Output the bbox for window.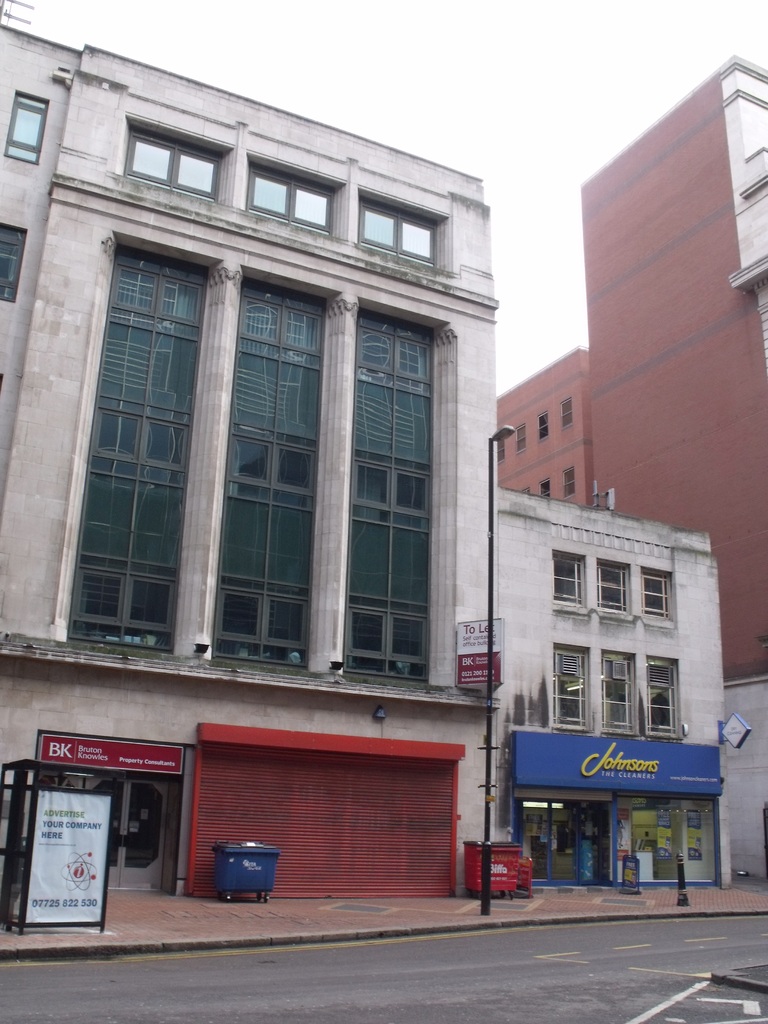
[x1=4, y1=92, x2=36, y2=154].
